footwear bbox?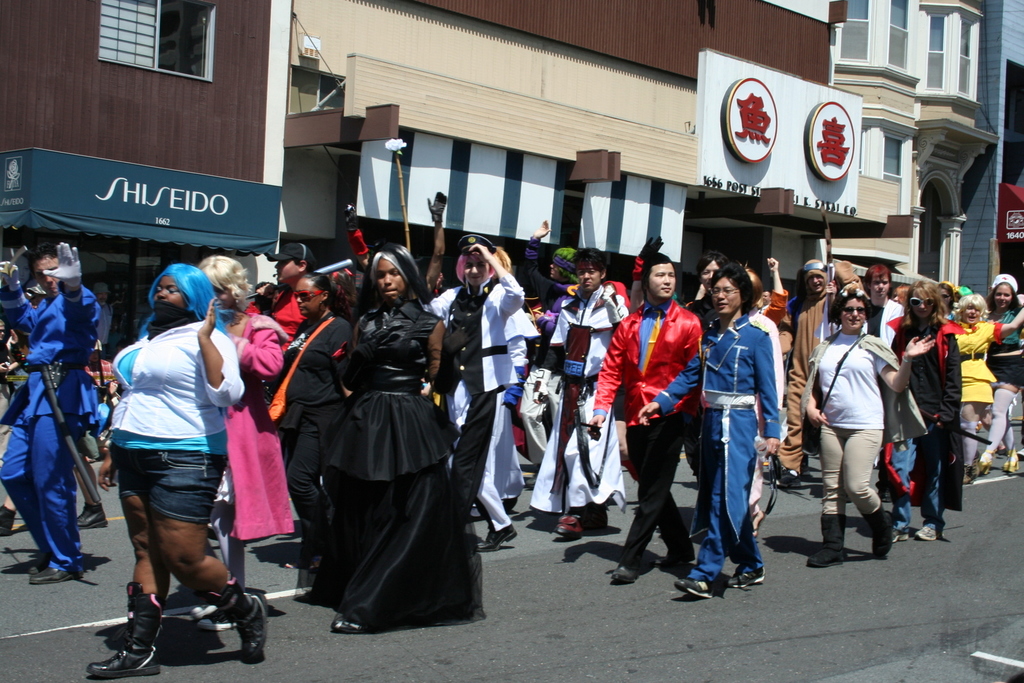
locate(724, 561, 762, 592)
